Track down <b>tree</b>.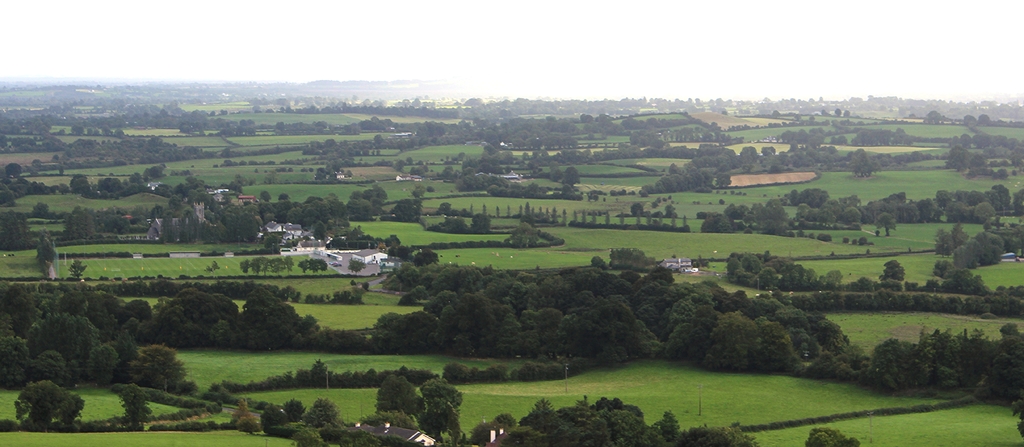
Tracked to locate(834, 110, 845, 117).
